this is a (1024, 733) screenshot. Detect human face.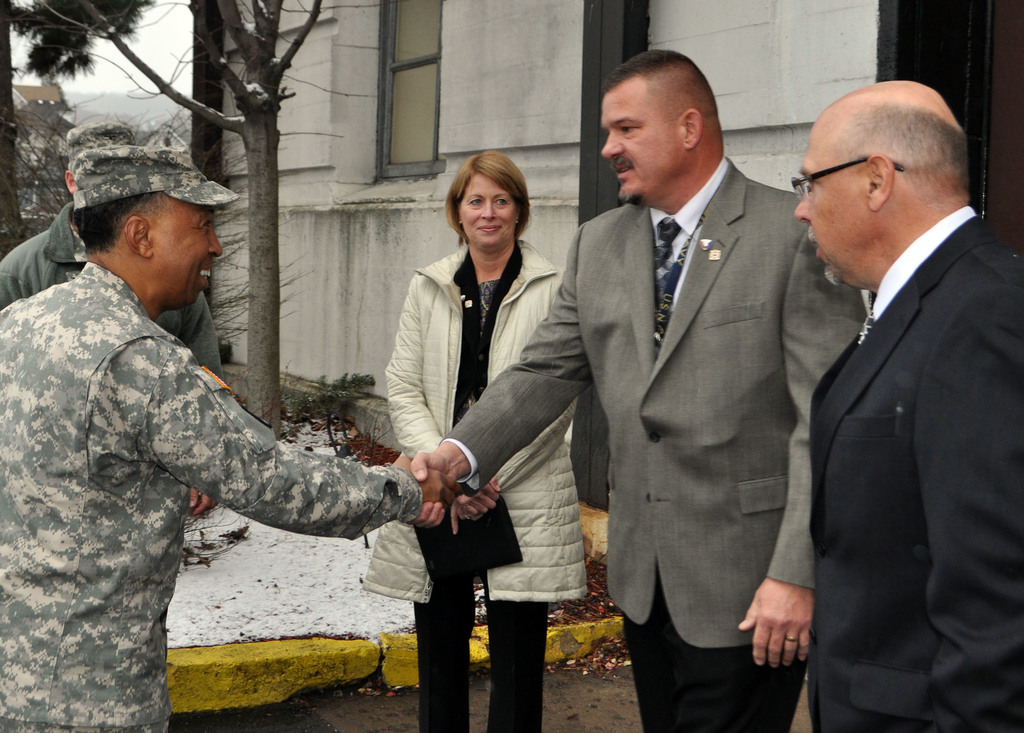
<box>460,171,516,243</box>.
